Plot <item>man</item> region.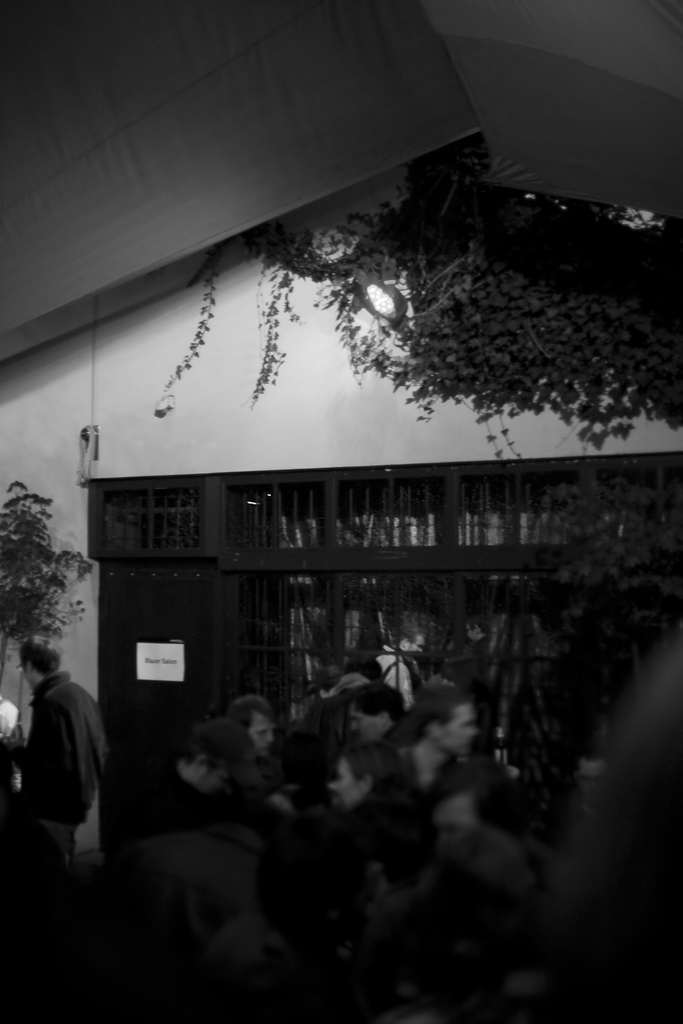
Plotted at (left=15, top=622, right=118, bottom=853).
